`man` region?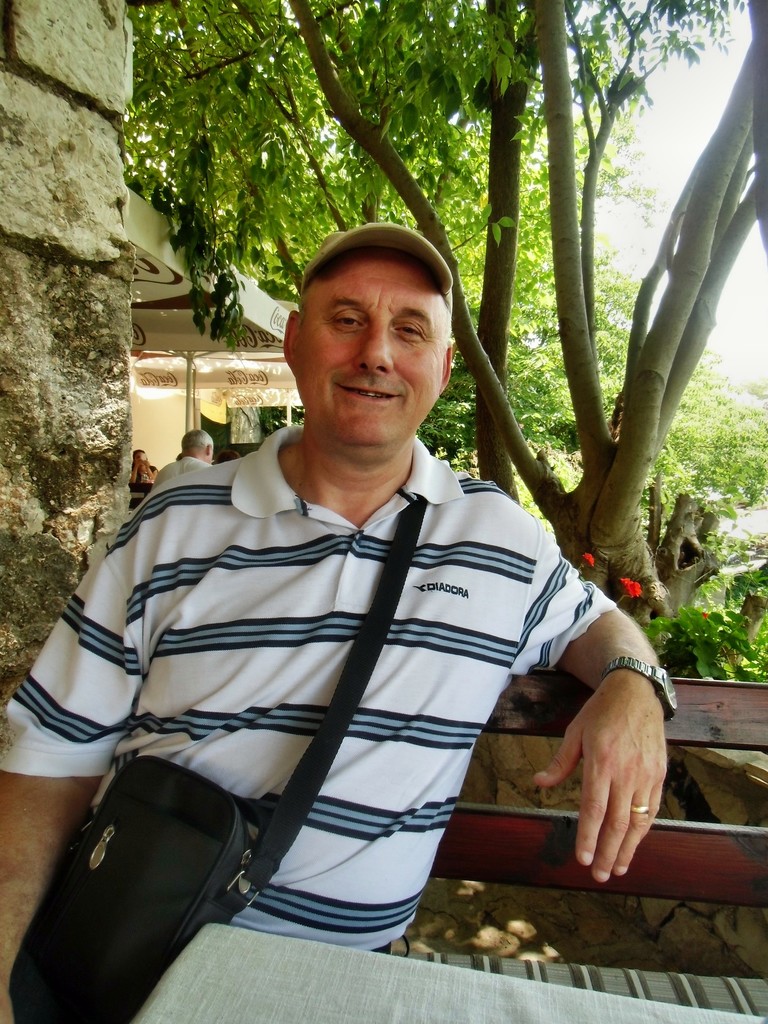
(left=150, top=431, right=214, bottom=488)
